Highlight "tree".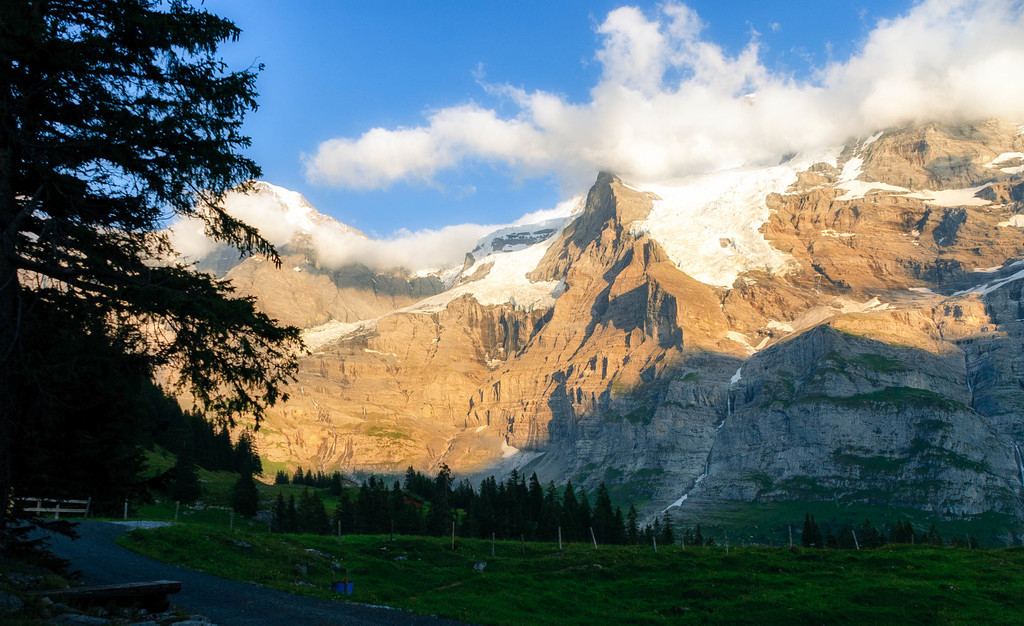
Highlighted region: left=369, top=474, right=388, bottom=532.
